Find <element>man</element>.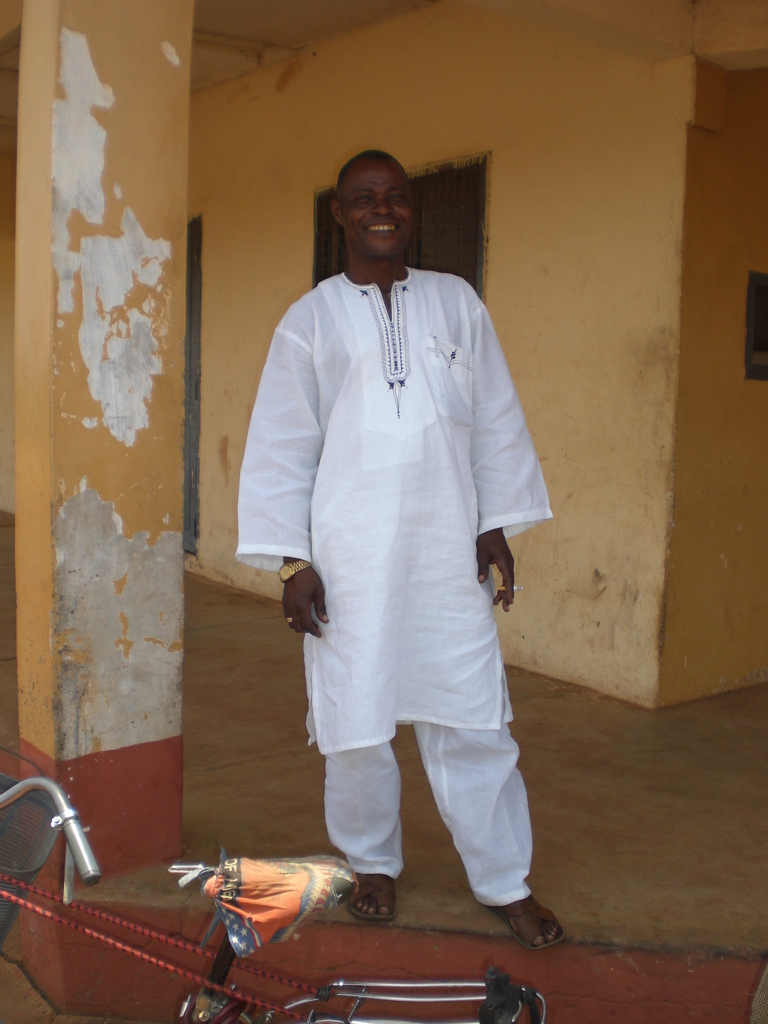
(242,143,539,979).
